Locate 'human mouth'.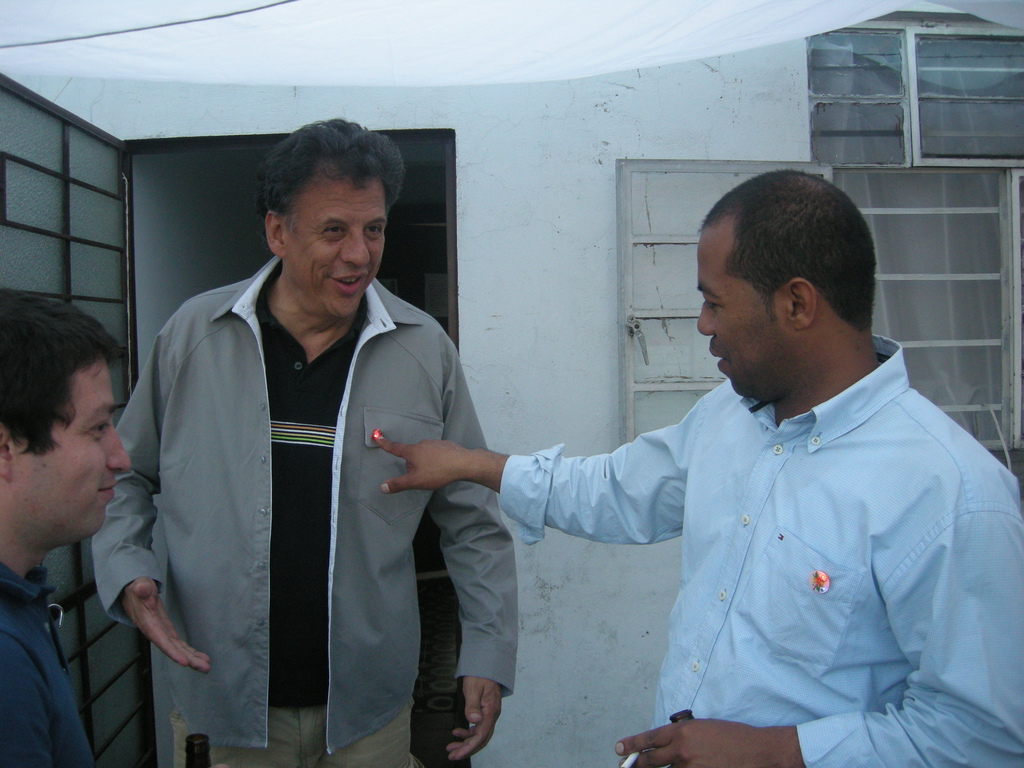
Bounding box: select_region(331, 273, 364, 302).
